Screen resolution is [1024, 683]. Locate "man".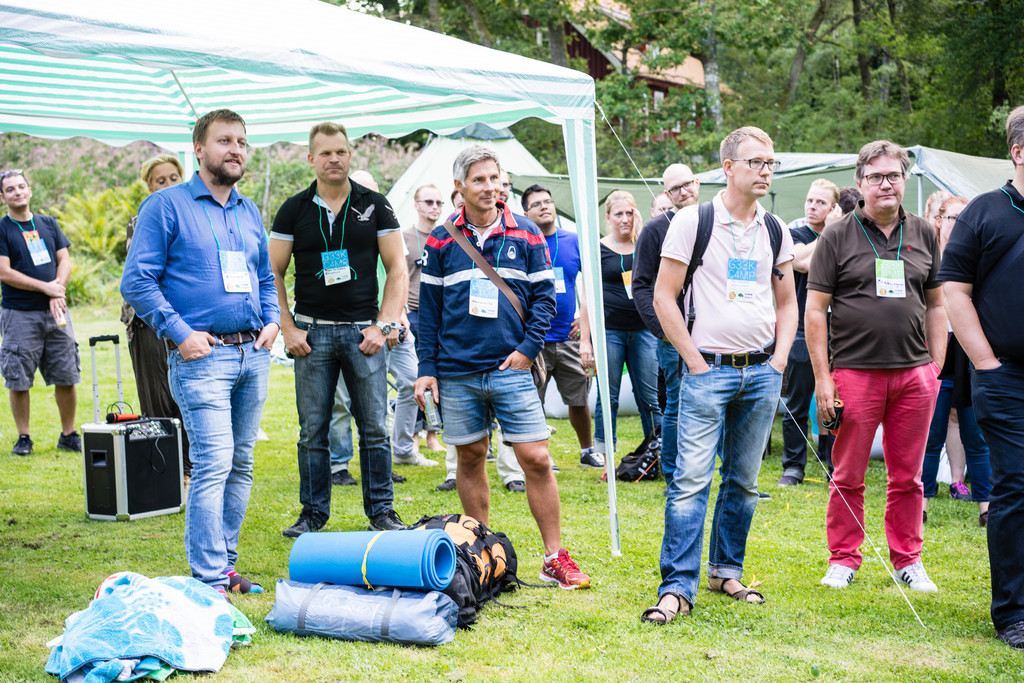
x1=392, y1=184, x2=451, y2=467.
